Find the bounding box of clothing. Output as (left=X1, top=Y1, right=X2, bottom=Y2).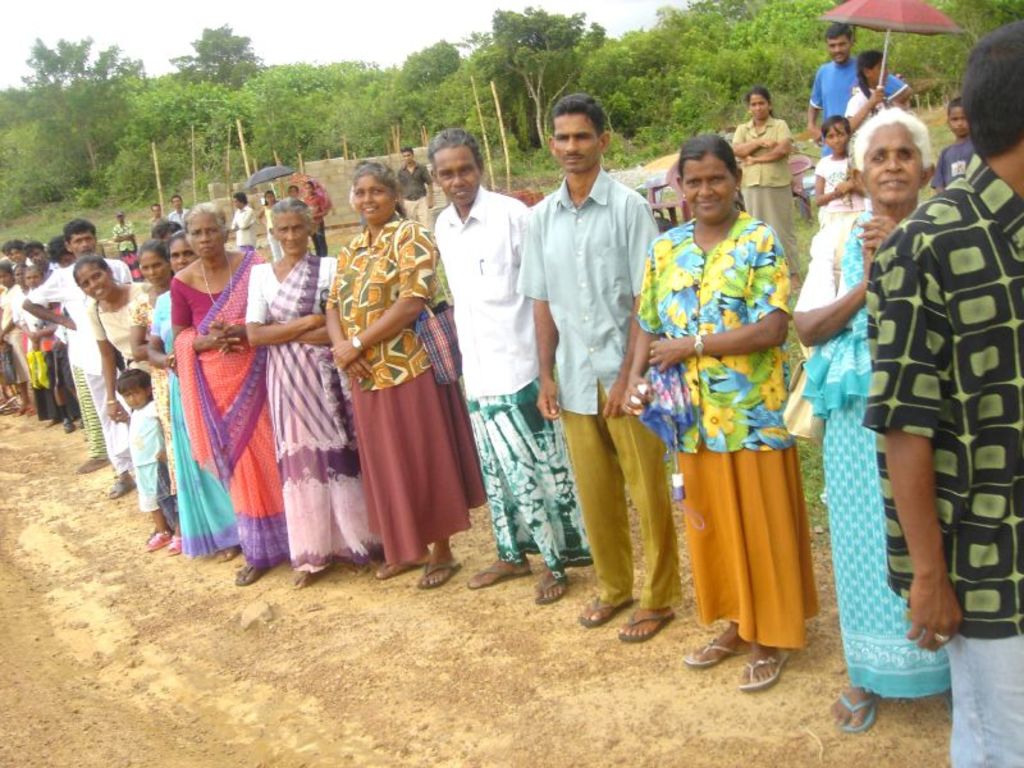
(left=90, top=274, right=147, bottom=366).
